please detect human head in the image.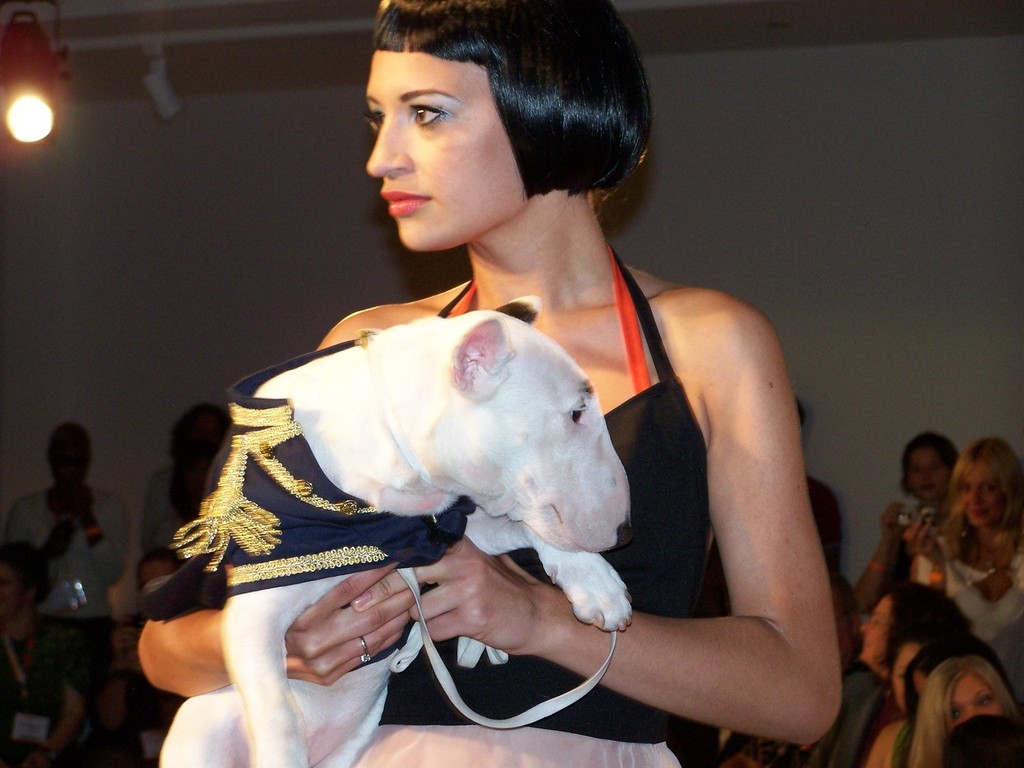
locate(0, 546, 46, 620).
